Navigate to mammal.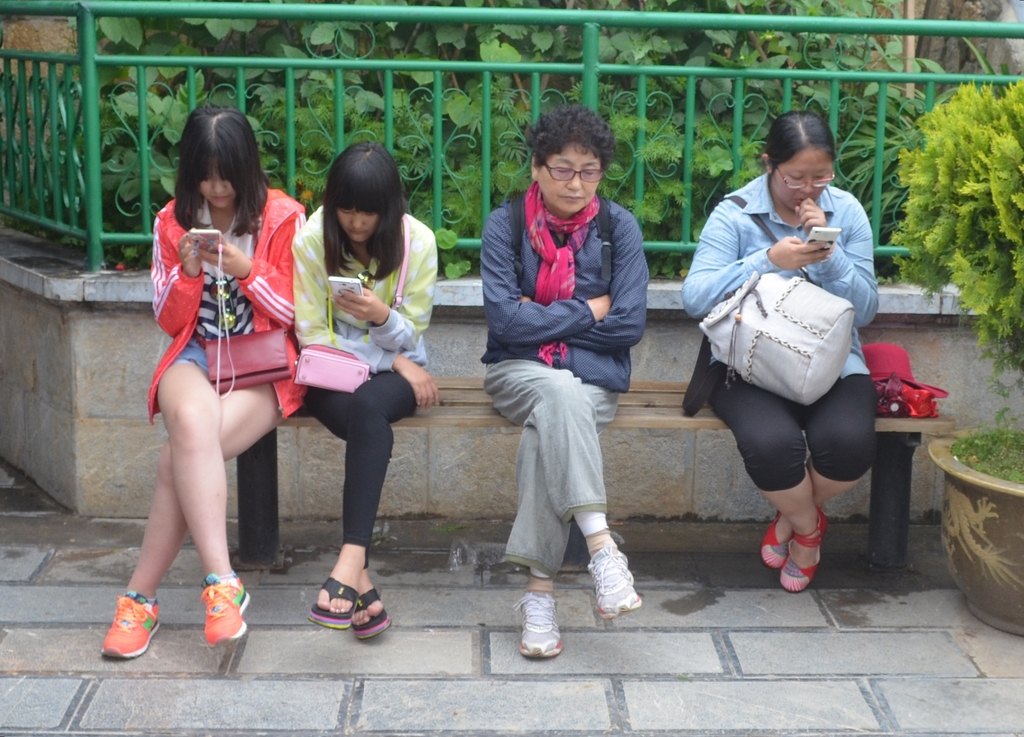
Navigation target: region(98, 105, 311, 662).
